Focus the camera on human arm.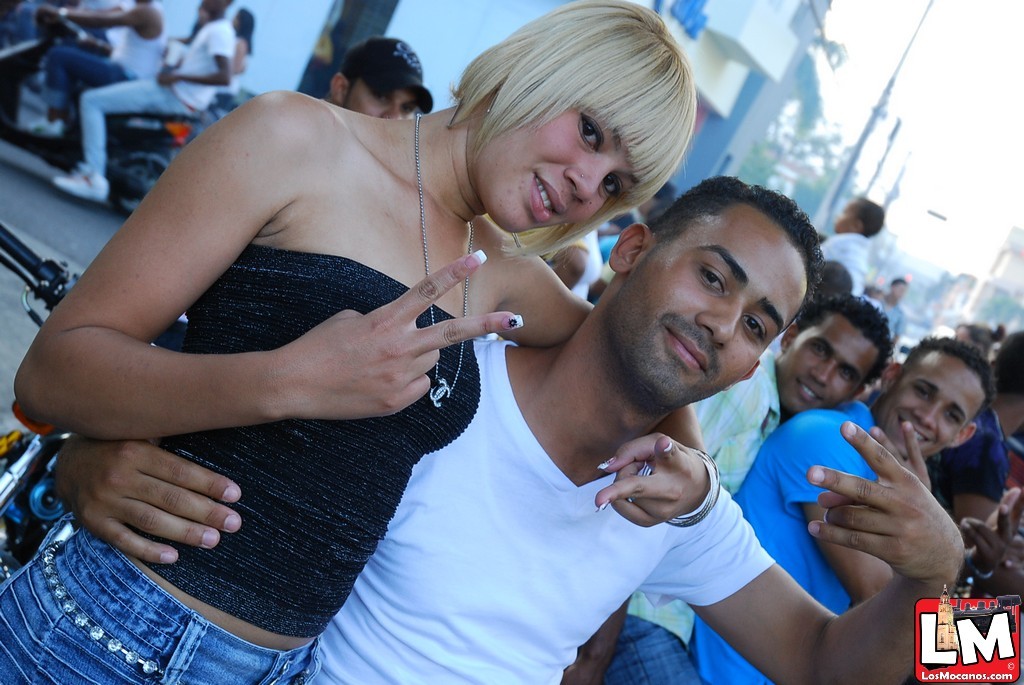
Focus region: select_region(158, 23, 235, 92).
